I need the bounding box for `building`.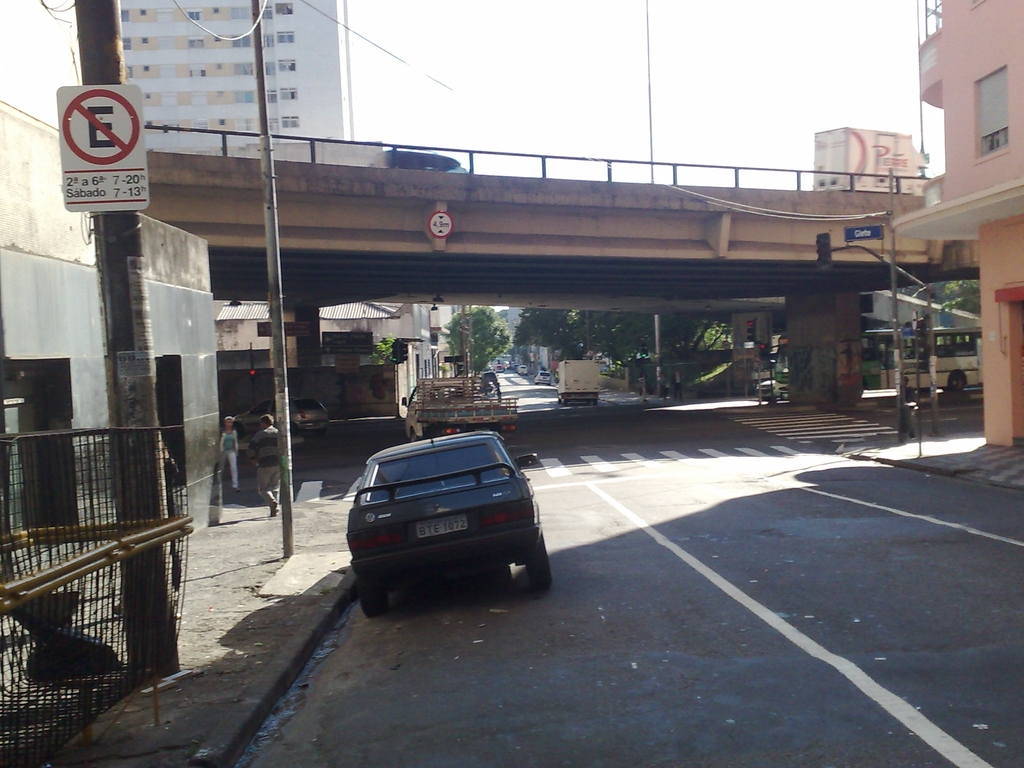
Here it is: box(0, 100, 216, 565).
